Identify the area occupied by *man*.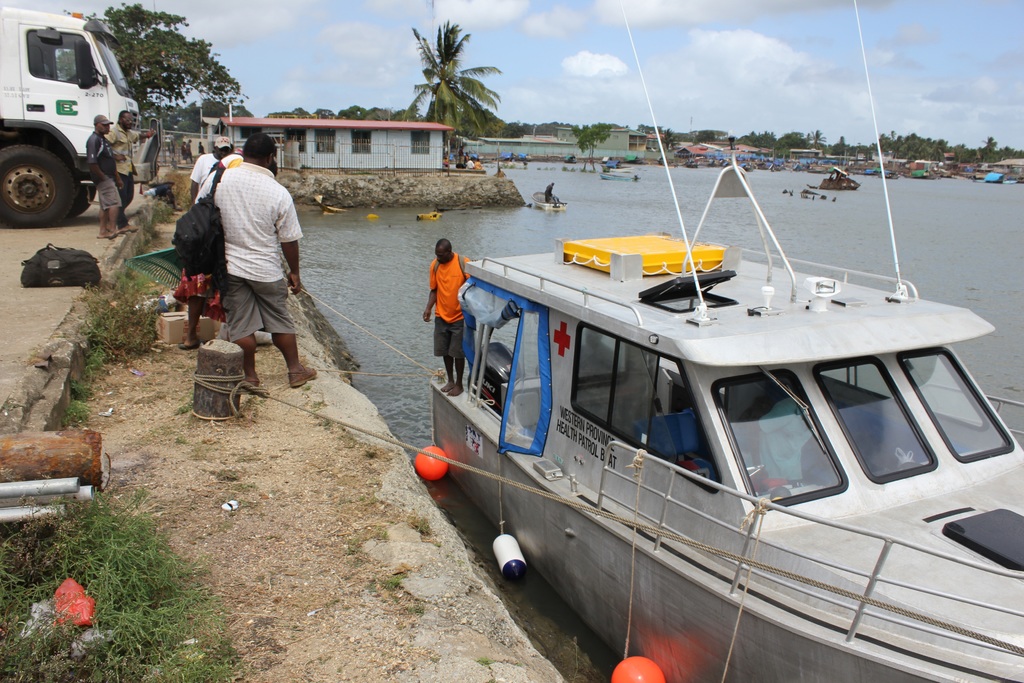
Area: 188:136:317:388.
